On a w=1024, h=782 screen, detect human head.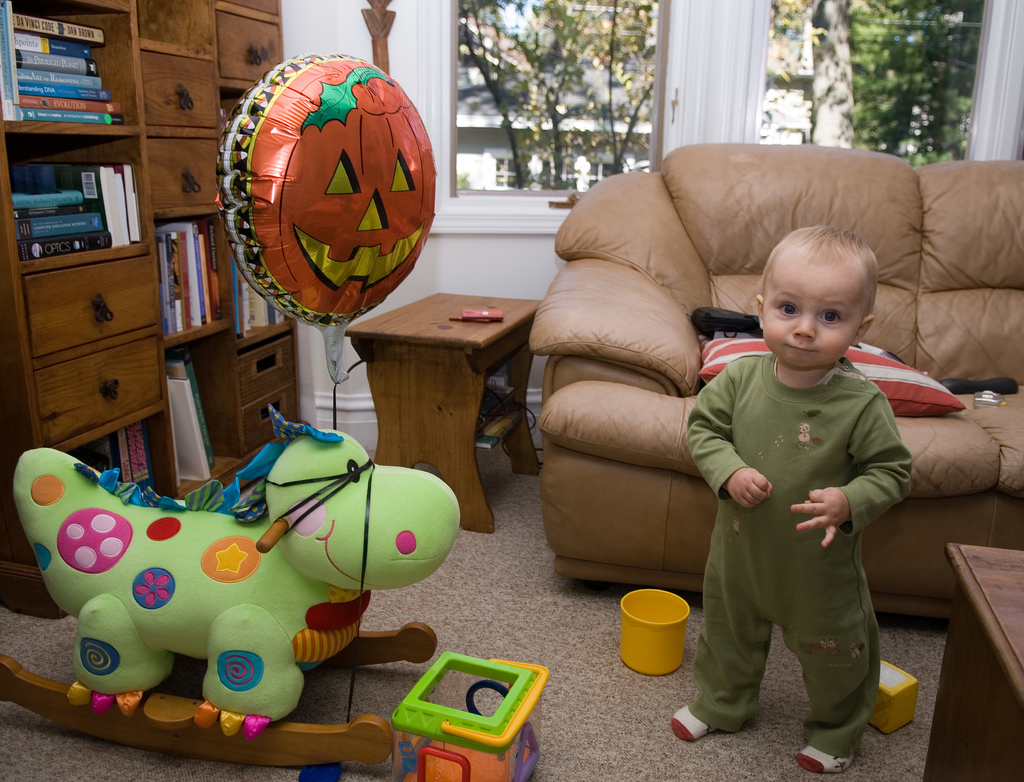
x1=756, y1=225, x2=894, y2=383.
